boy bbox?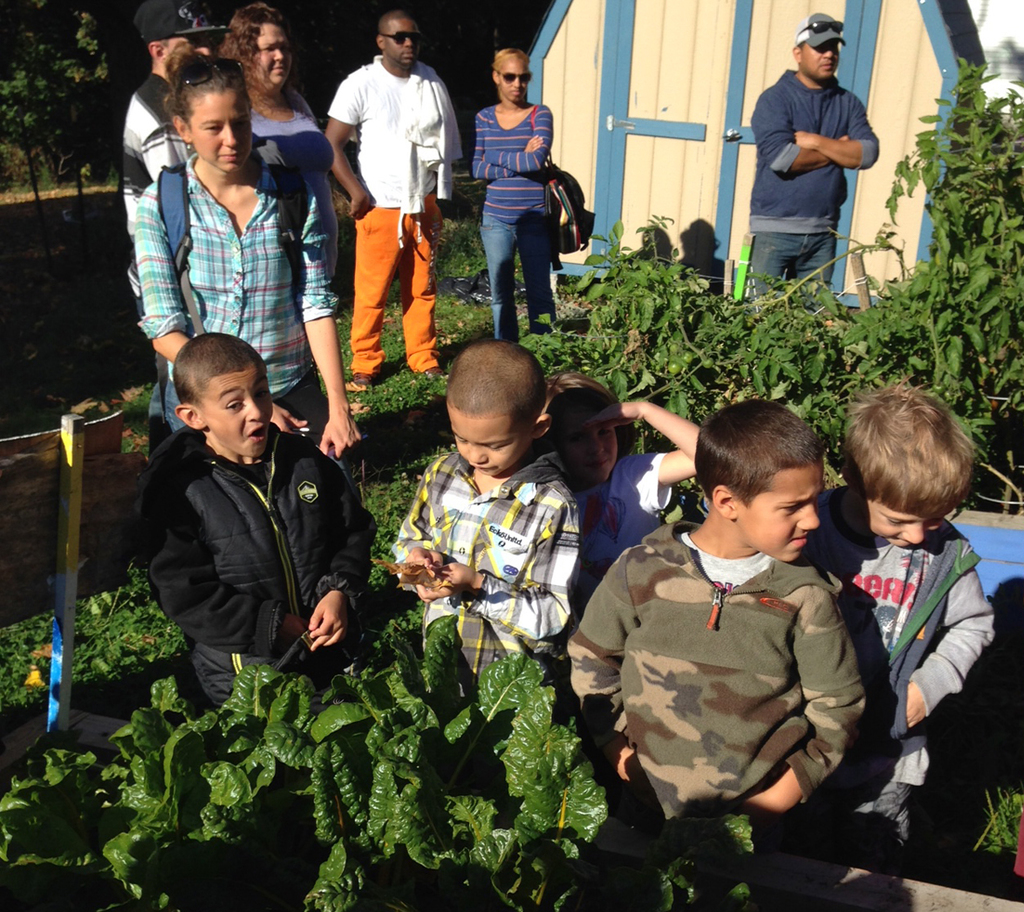
left=126, top=327, right=389, bottom=738
